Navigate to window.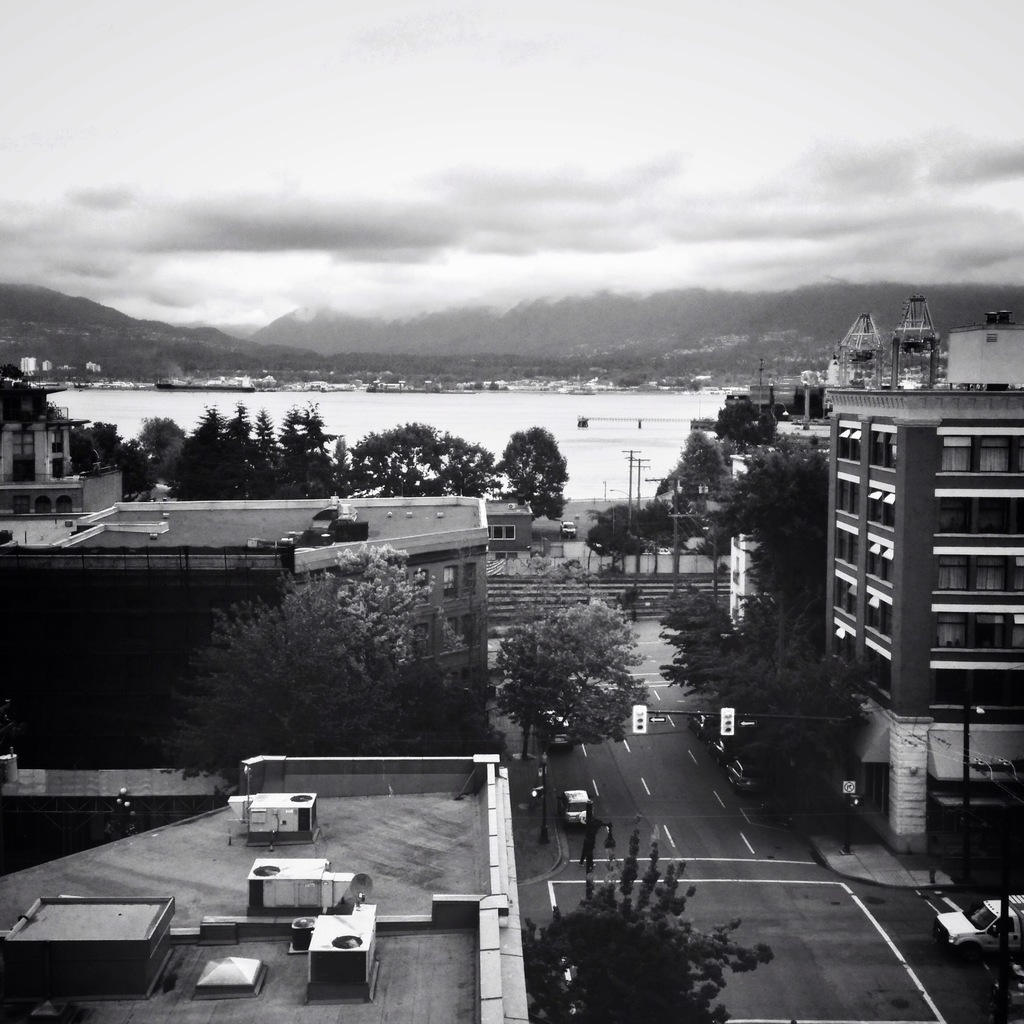
Navigation target: x1=459, y1=558, x2=477, y2=595.
